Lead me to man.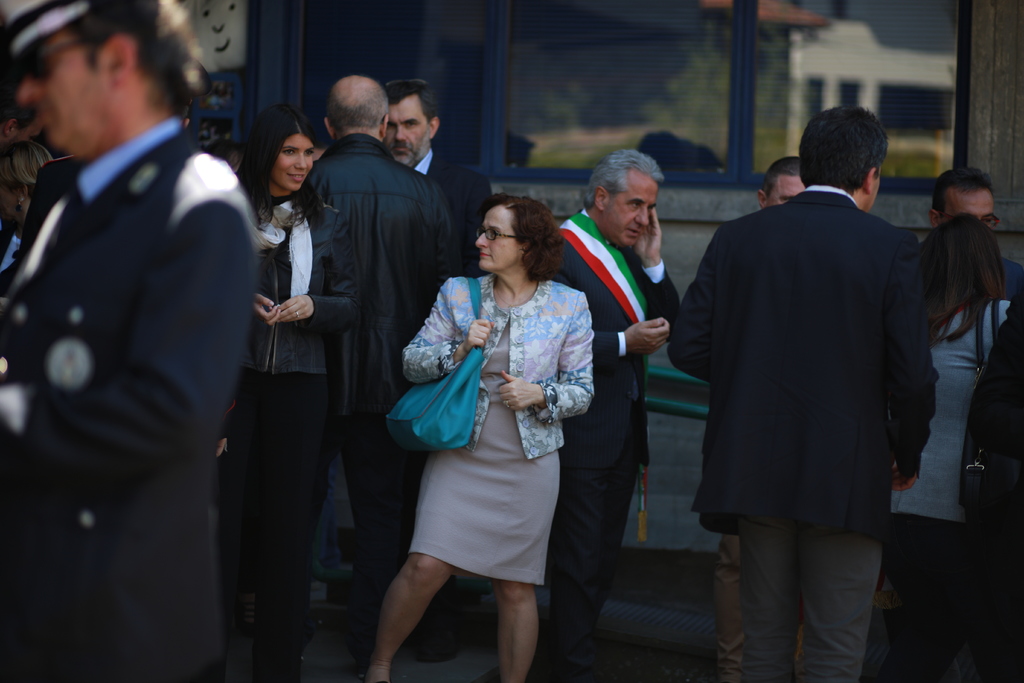
Lead to bbox=(700, 154, 806, 673).
